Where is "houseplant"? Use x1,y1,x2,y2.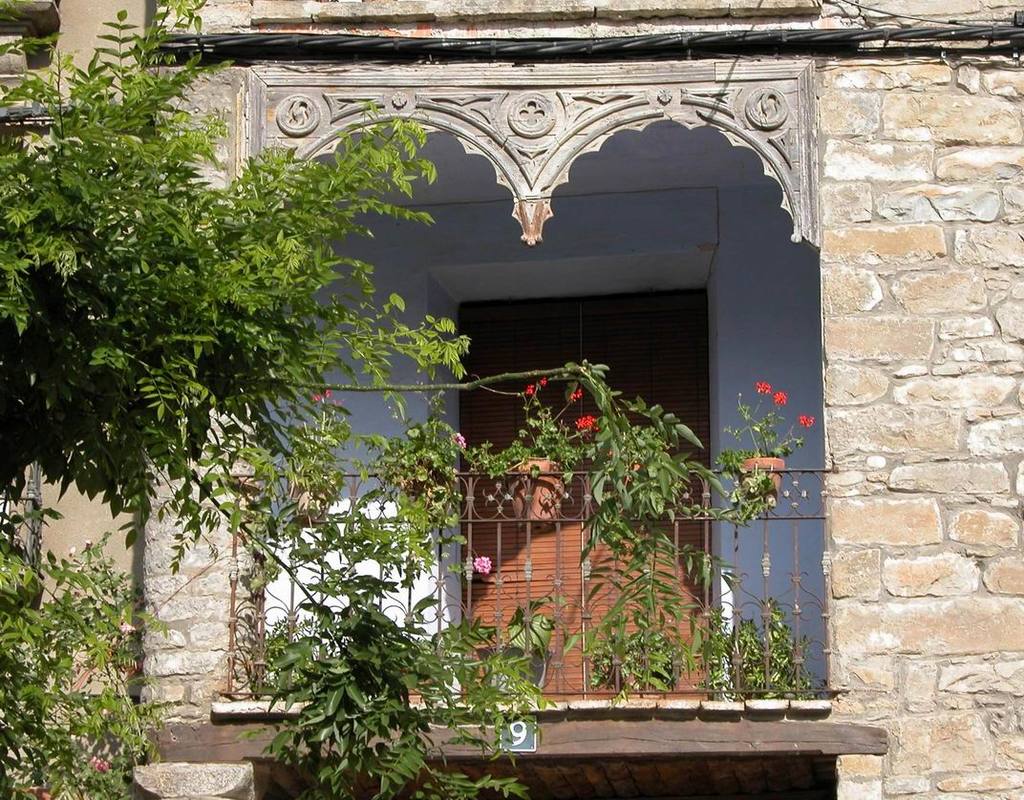
480,369,626,521.
